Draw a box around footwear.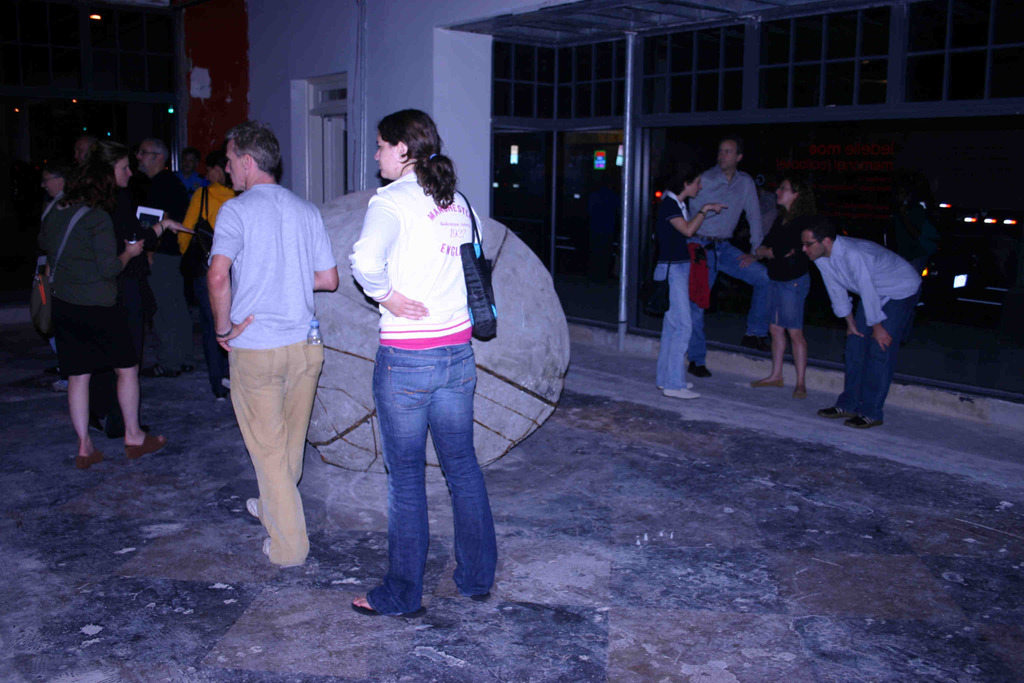
{"x1": 123, "y1": 434, "x2": 164, "y2": 461}.
